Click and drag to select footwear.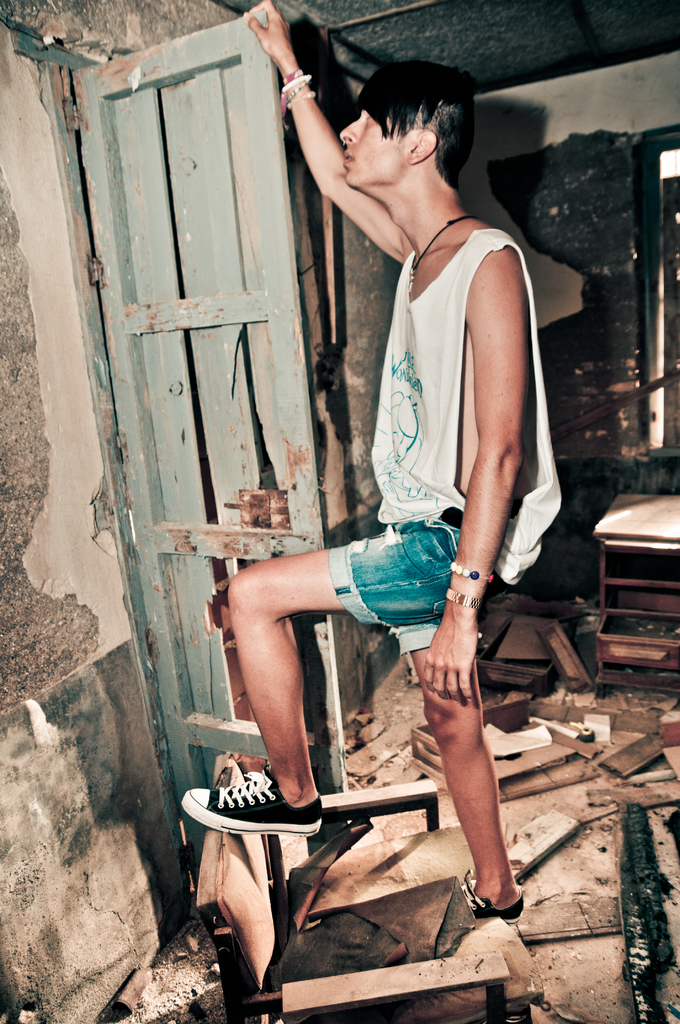
Selection: <bbox>180, 760, 323, 844</bbox>.
